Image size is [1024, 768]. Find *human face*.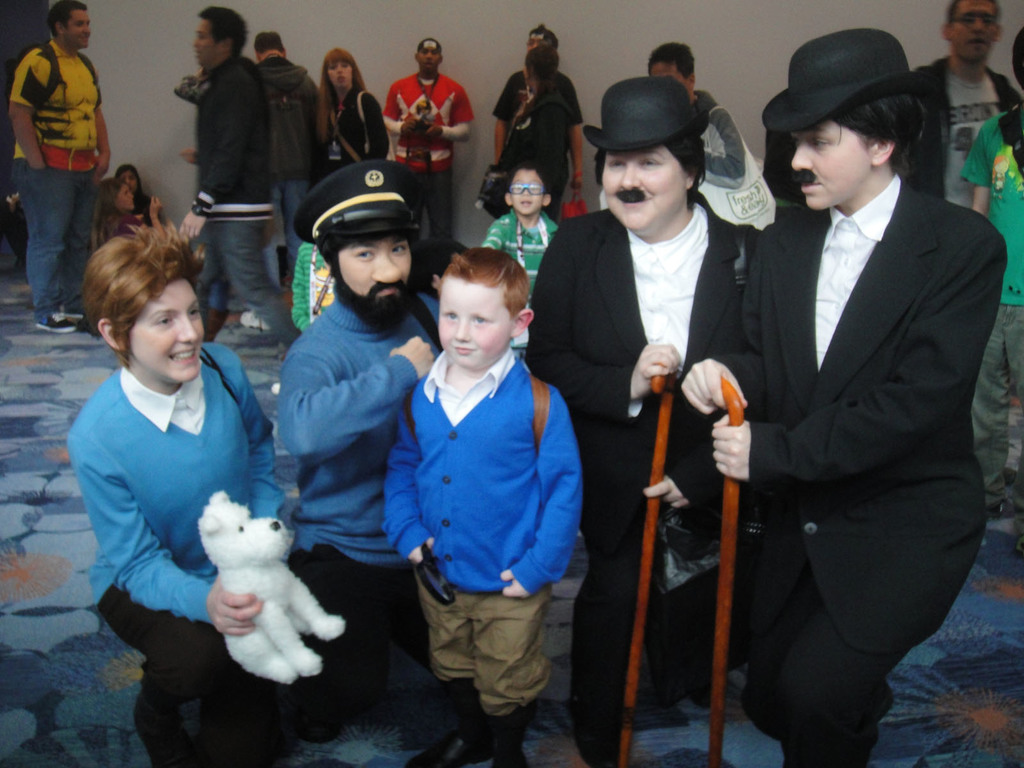
949, 1, 999, 64.
